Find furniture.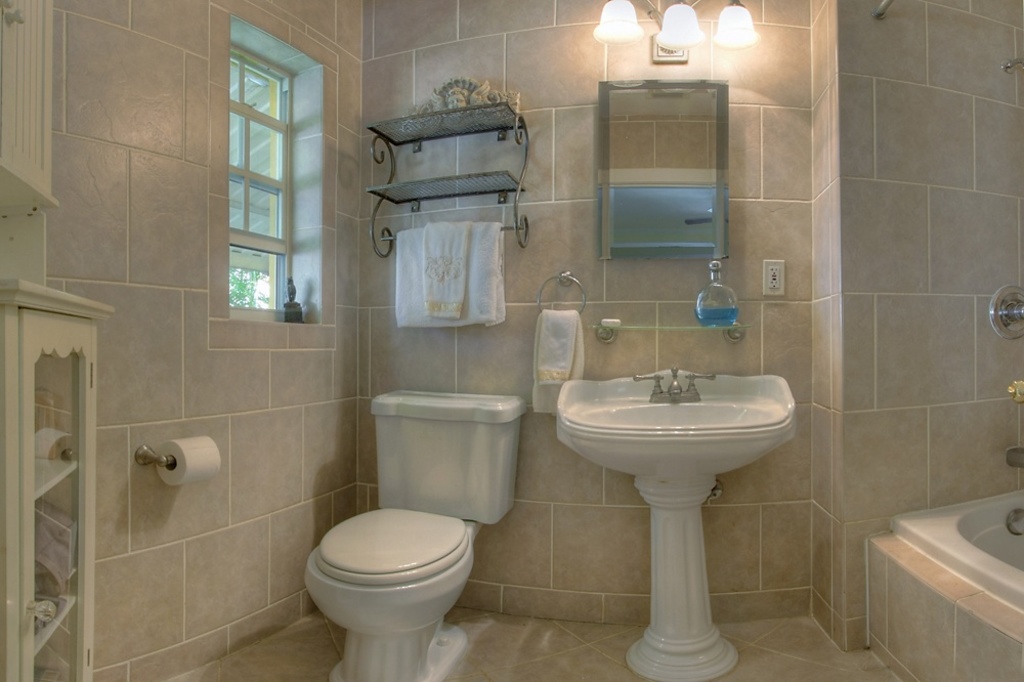
pyautogui.locateOnScreen(0, 0, 119, 681).
